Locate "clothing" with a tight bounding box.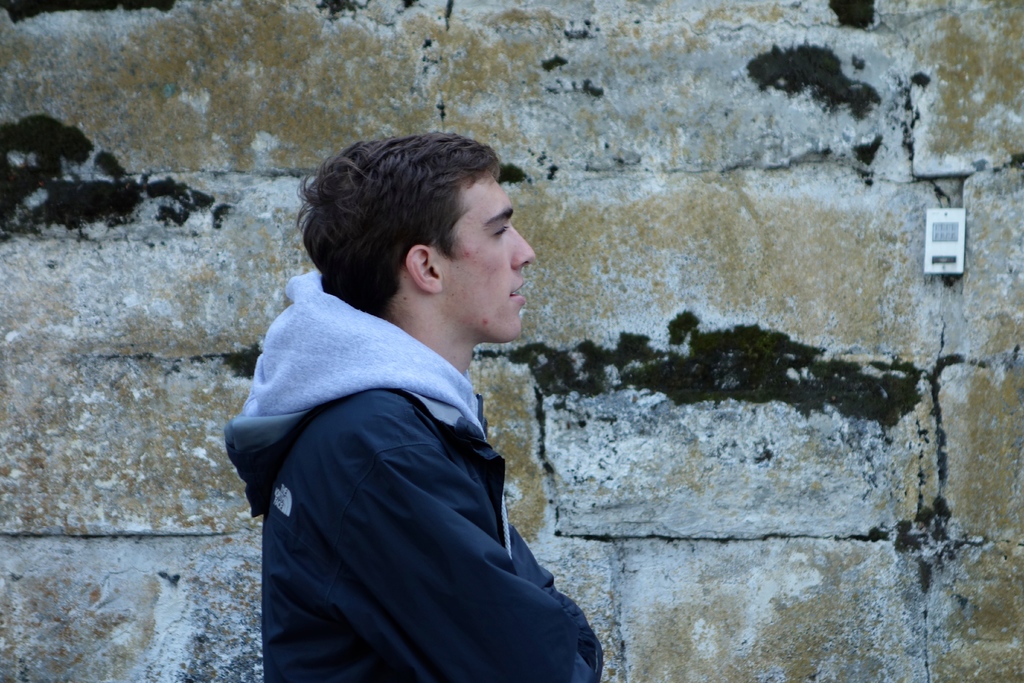
crop(227, 269, 608, 682).
